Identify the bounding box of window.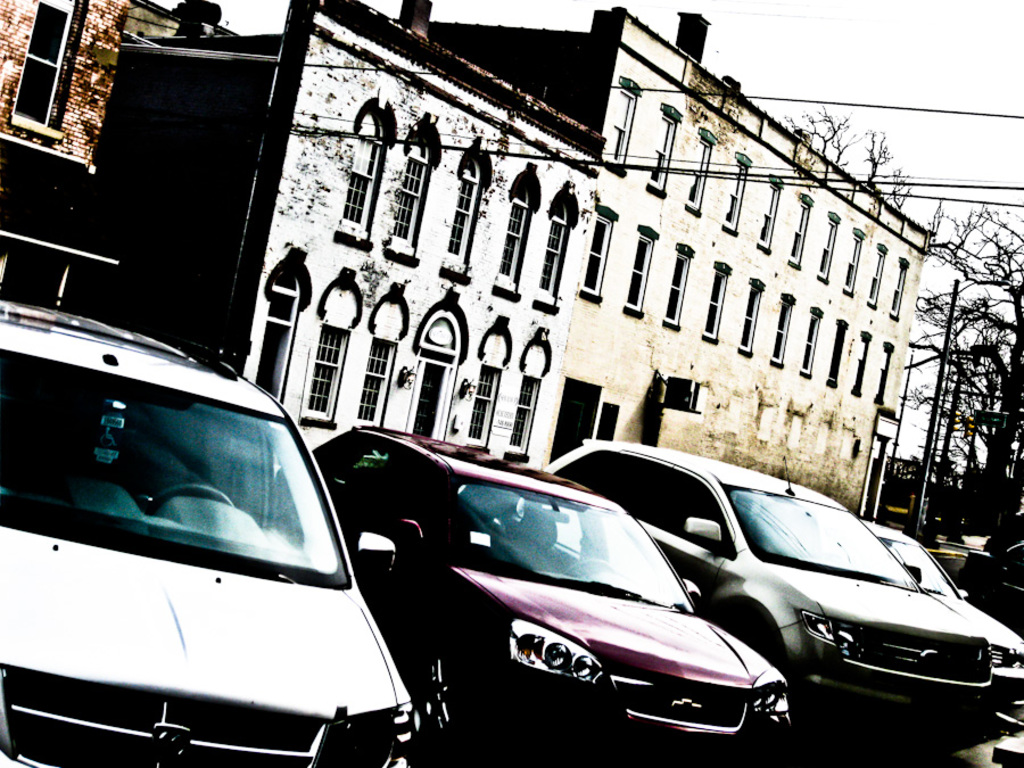
BBox(865, 246, 884, 307).
